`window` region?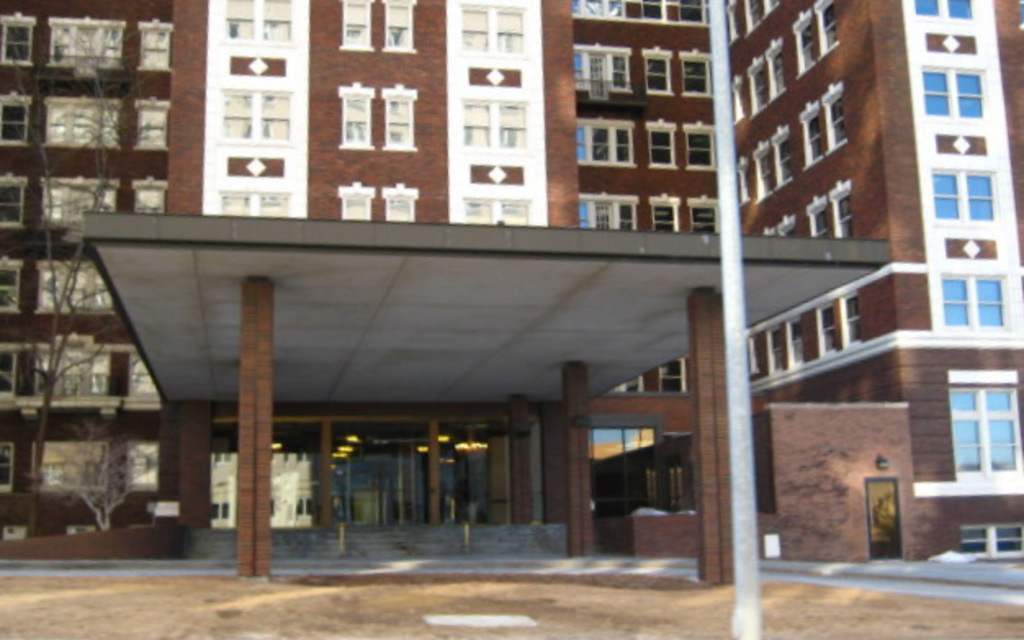
detection(0, 254, 20, 316)
